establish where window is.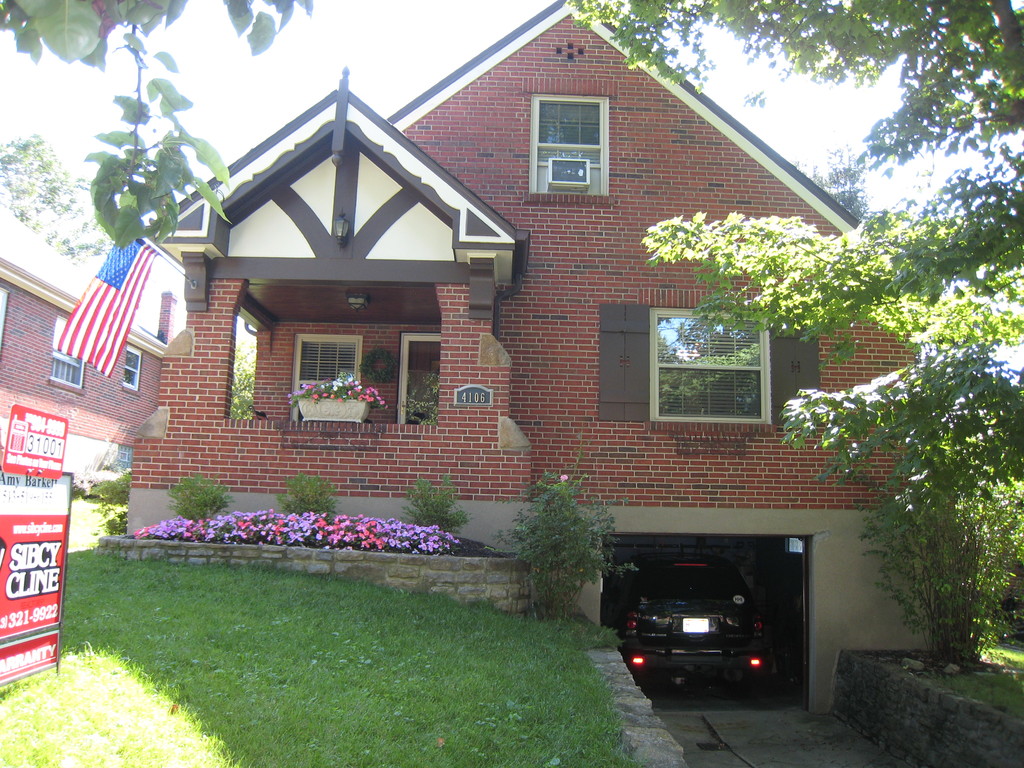
Established at <region>529, 95, 614, 204</region>.
